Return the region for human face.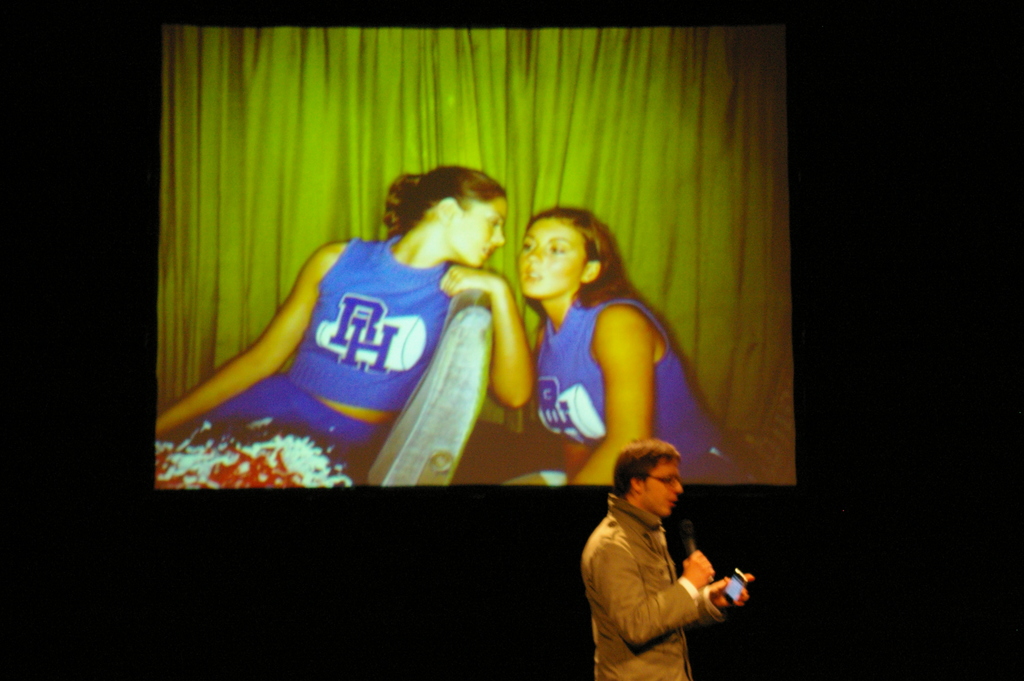
516:219:585:299.
